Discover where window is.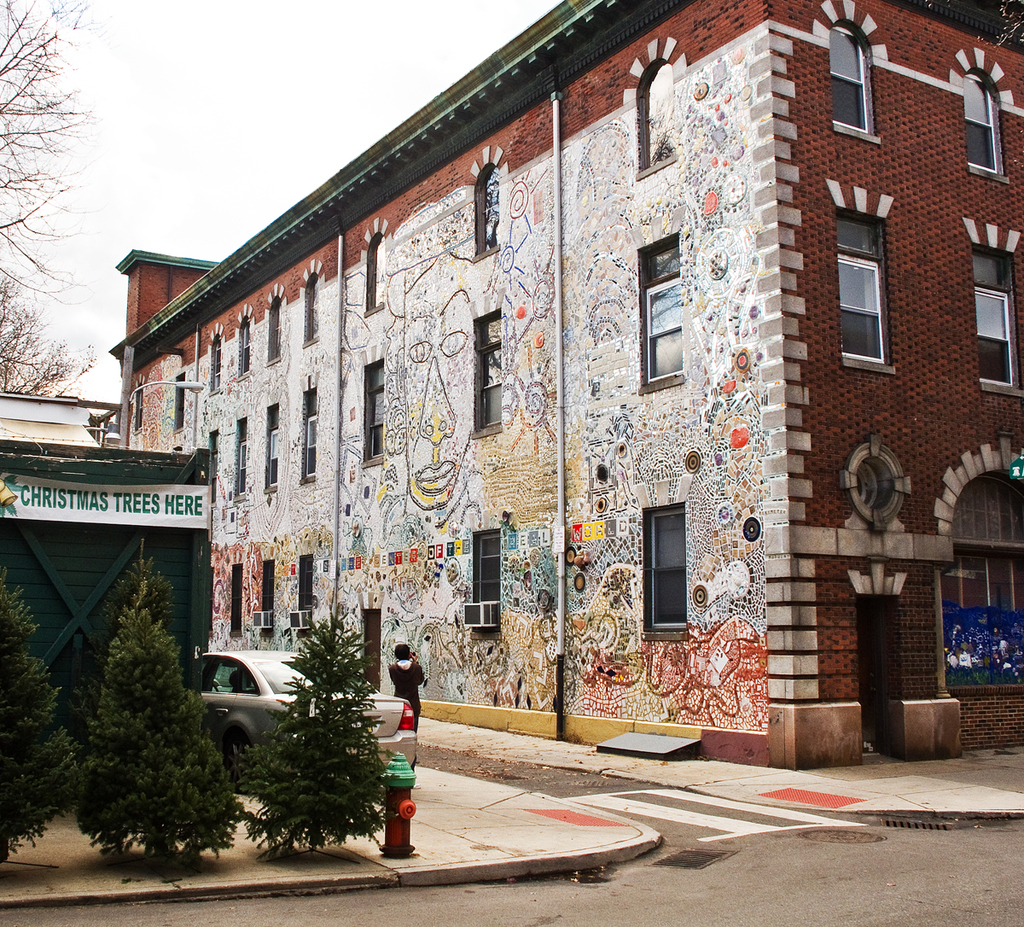
Discovered at box=[228, 567, 241, 636].
